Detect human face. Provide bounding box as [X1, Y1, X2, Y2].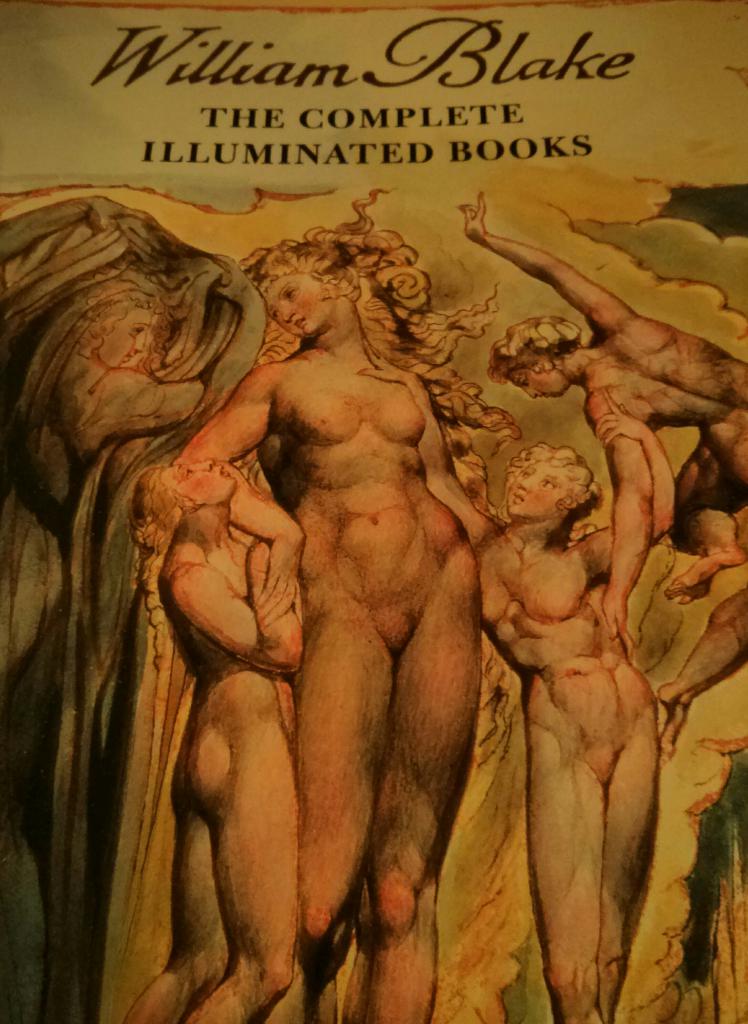
[156, 454, 232, 508].
